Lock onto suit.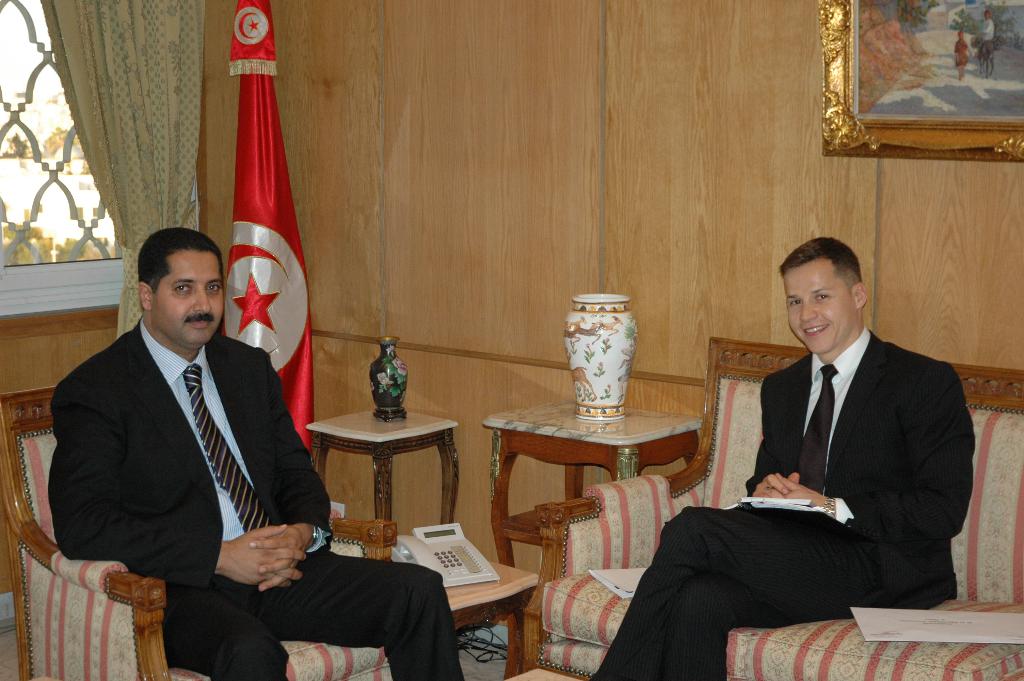
Locked: 42/324/451/680.
